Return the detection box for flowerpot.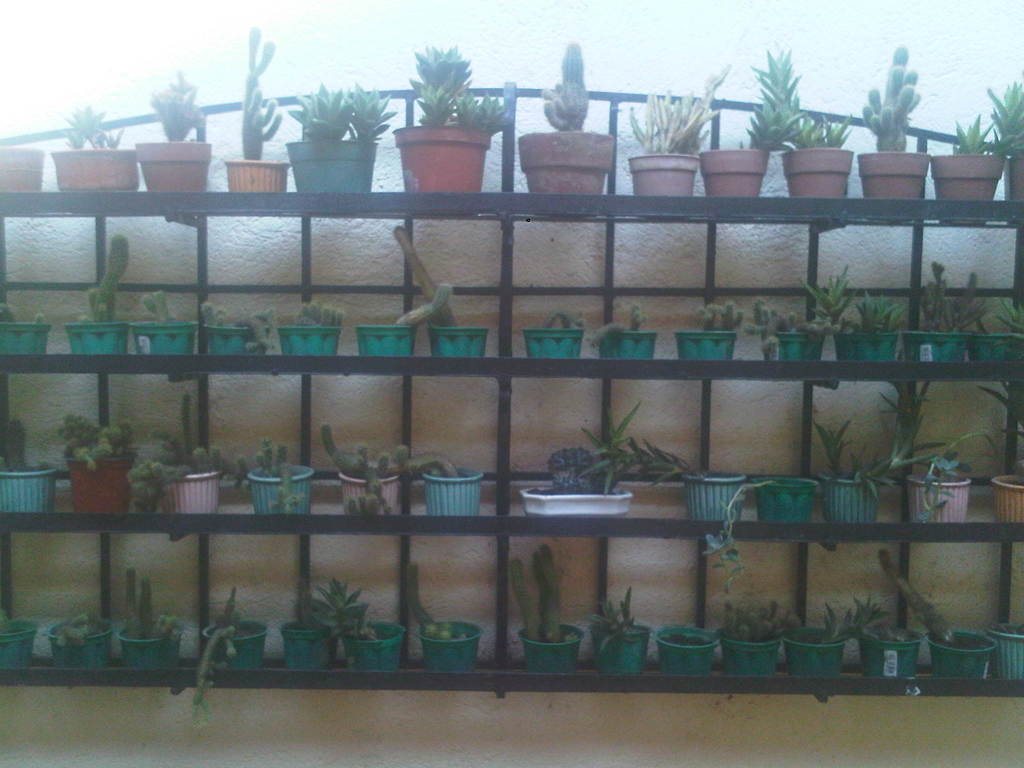
{"left": 283, "top": 611, "right": 330, "bottom": 671}.
